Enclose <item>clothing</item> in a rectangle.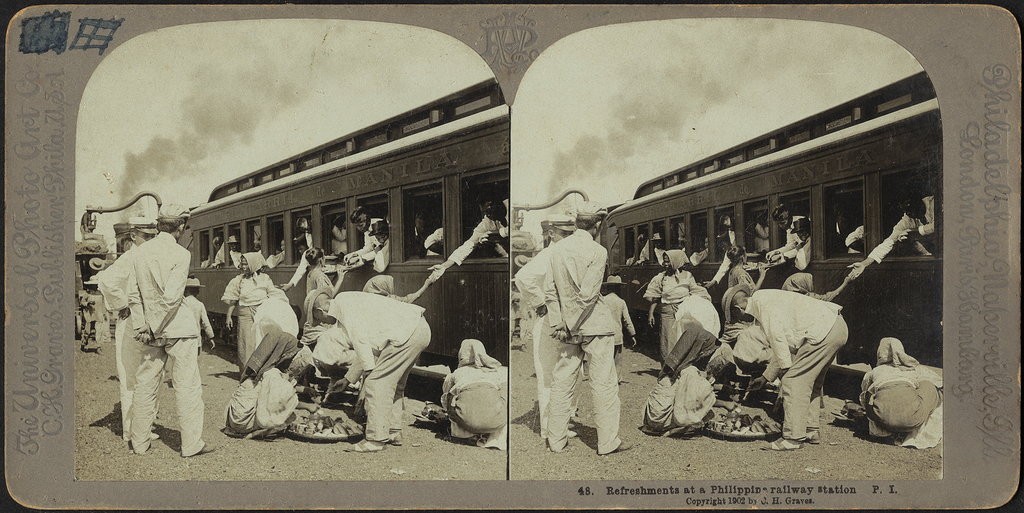
locate(447, 199, 509, 265).
